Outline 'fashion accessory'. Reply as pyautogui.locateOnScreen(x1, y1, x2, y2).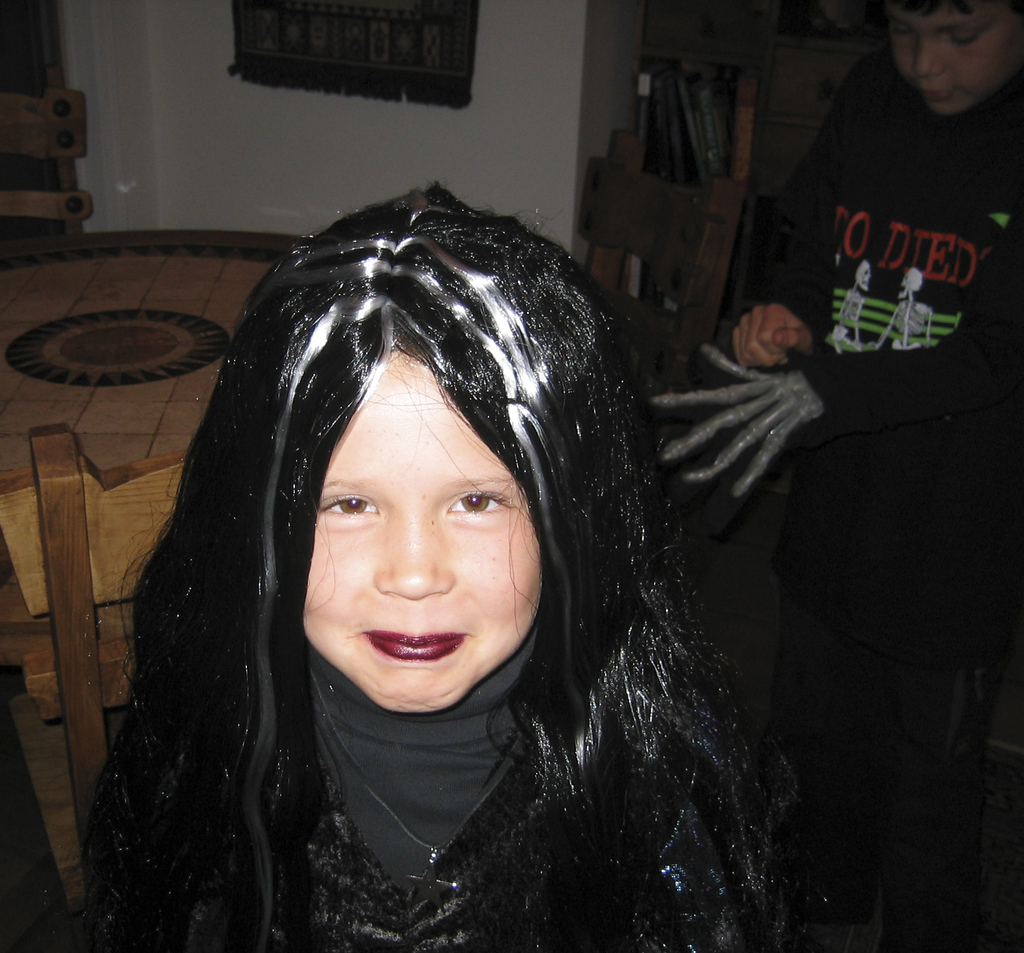
pyautogui.locateOnScreen(307, 664, 537, 870).
